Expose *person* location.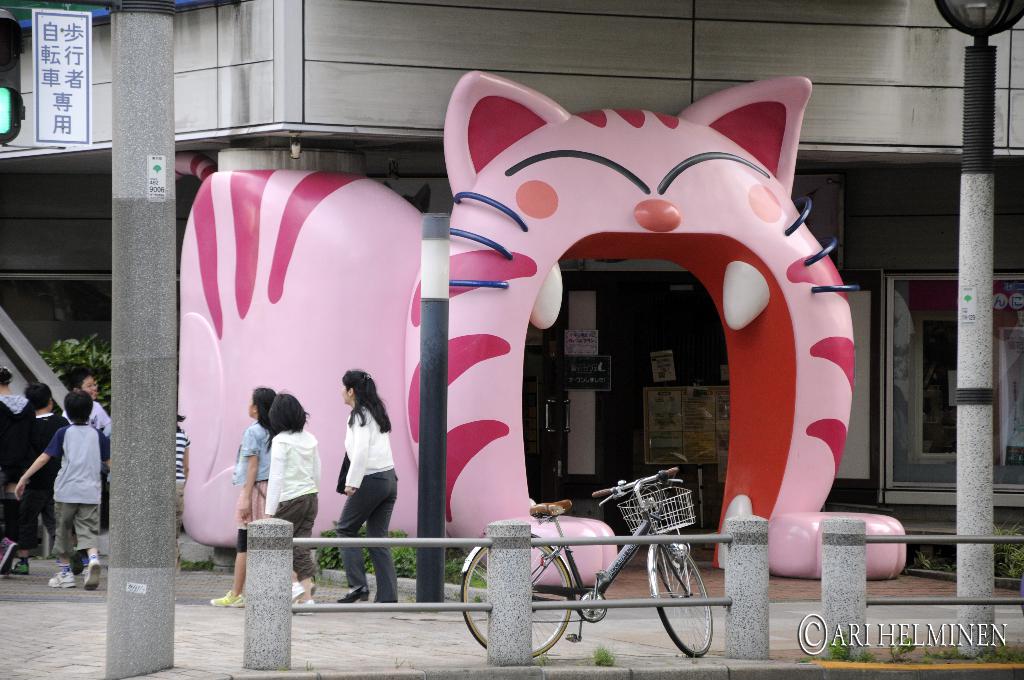
Exposed at 207/382/279/610.
